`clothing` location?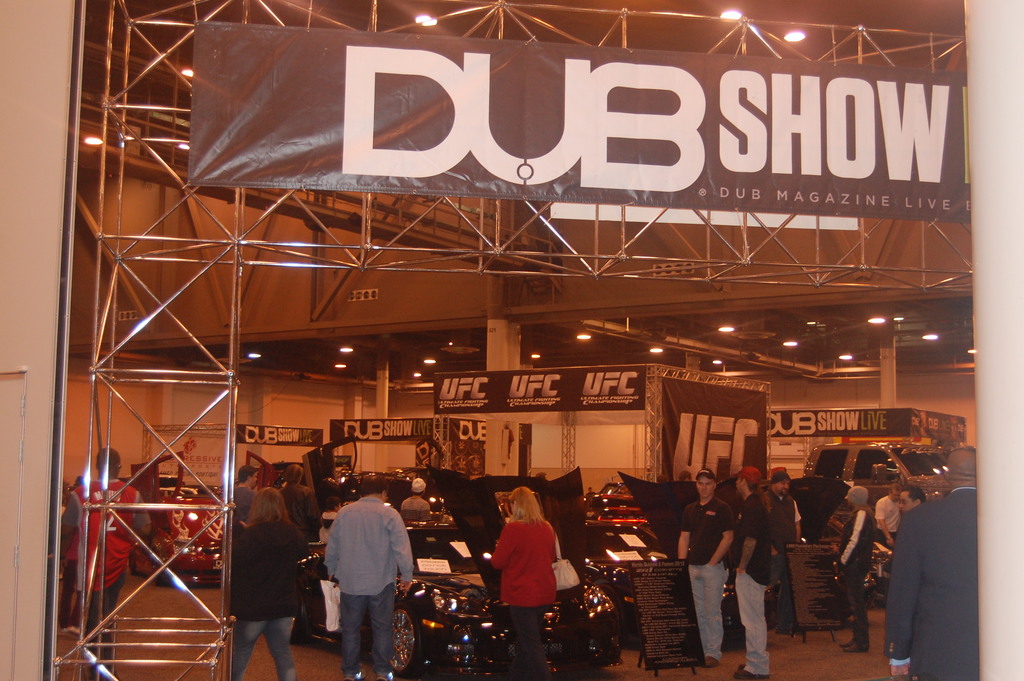
874/489/901/549
